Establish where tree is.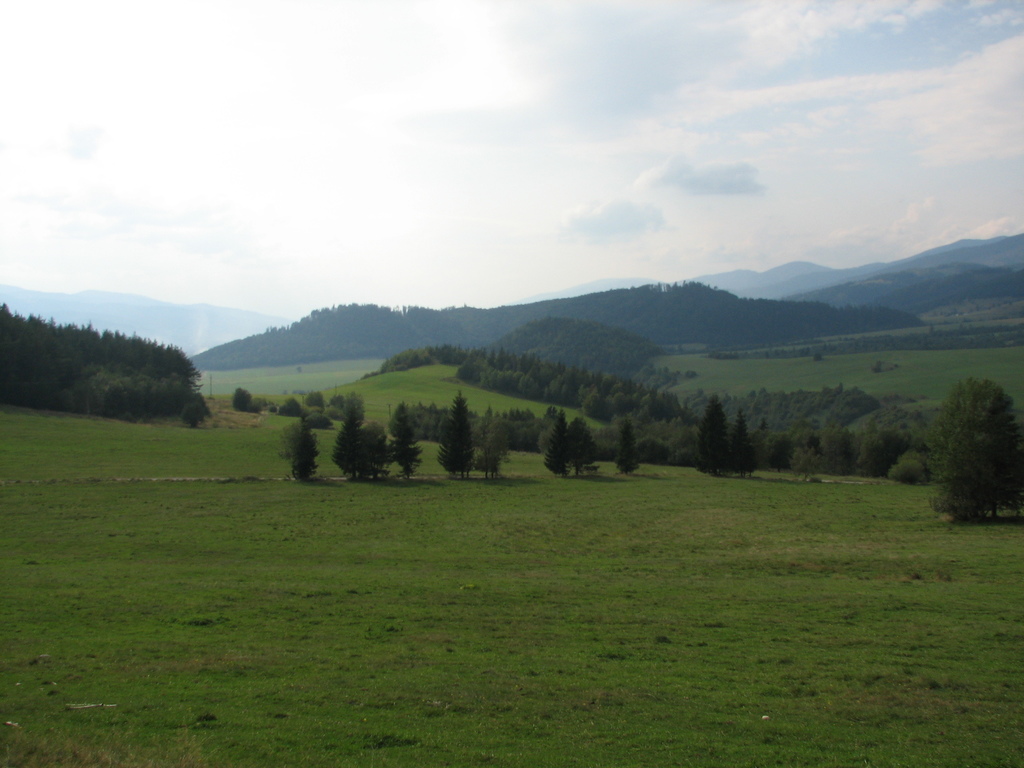
Established at bbox(694, 388, 733, 474).
